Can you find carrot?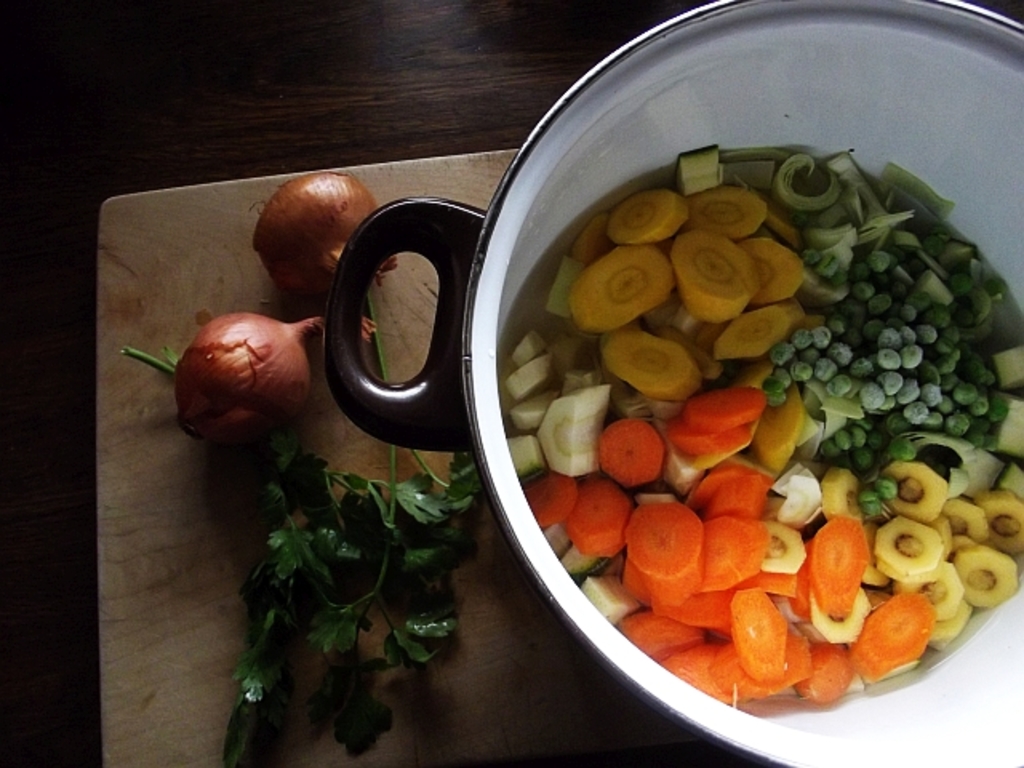
Yes, bounding box: BBox(619, 499, 709, 606).
